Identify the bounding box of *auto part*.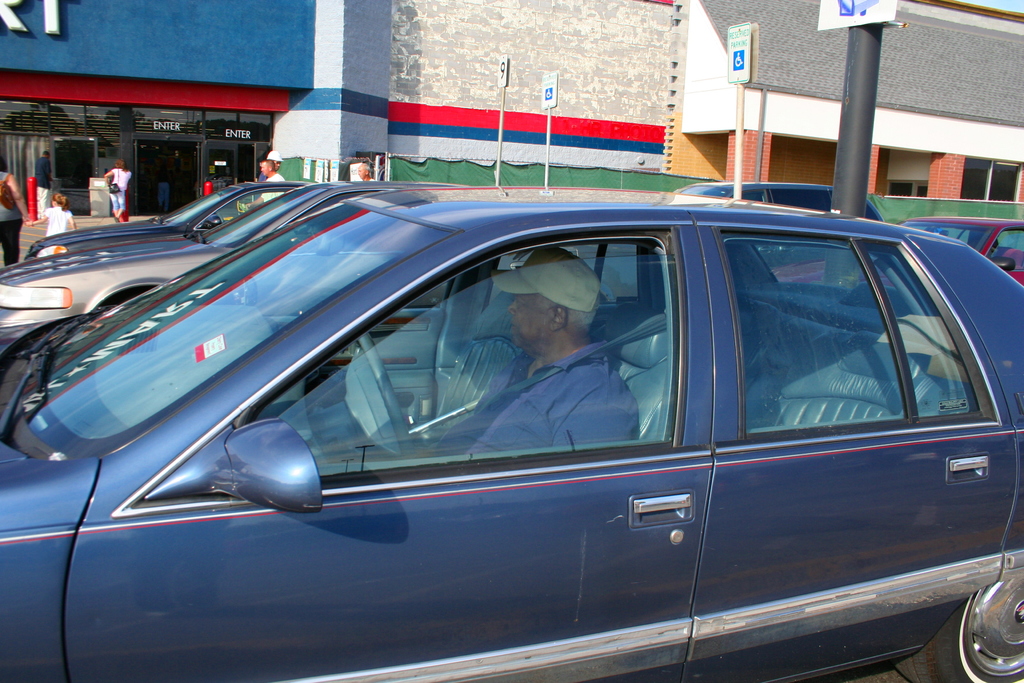
892 570 1023 682.
